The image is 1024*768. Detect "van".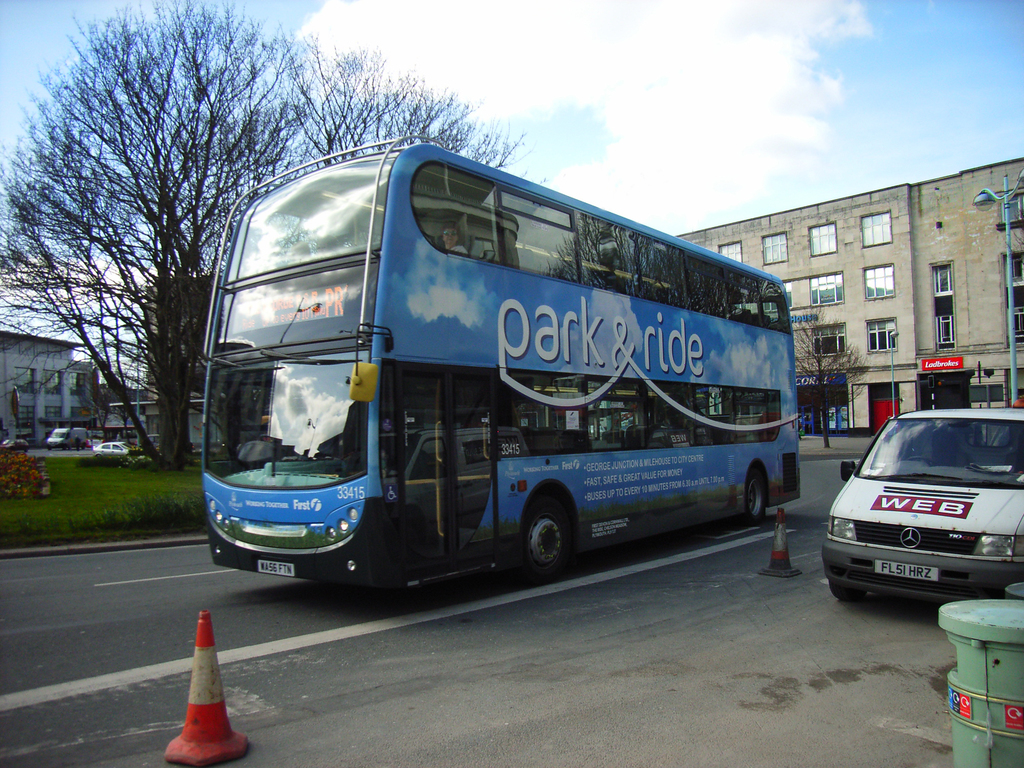
Detection: bbox=(817, 404, 1023, 604).
